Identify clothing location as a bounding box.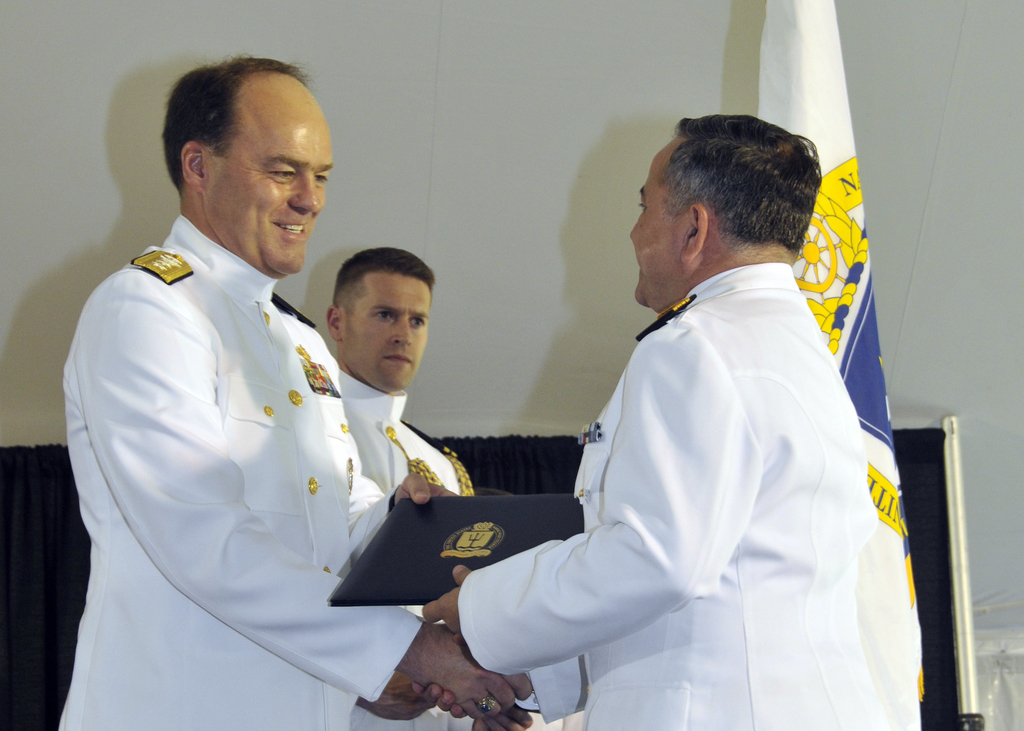
box=[333, 372, 483, 730].
